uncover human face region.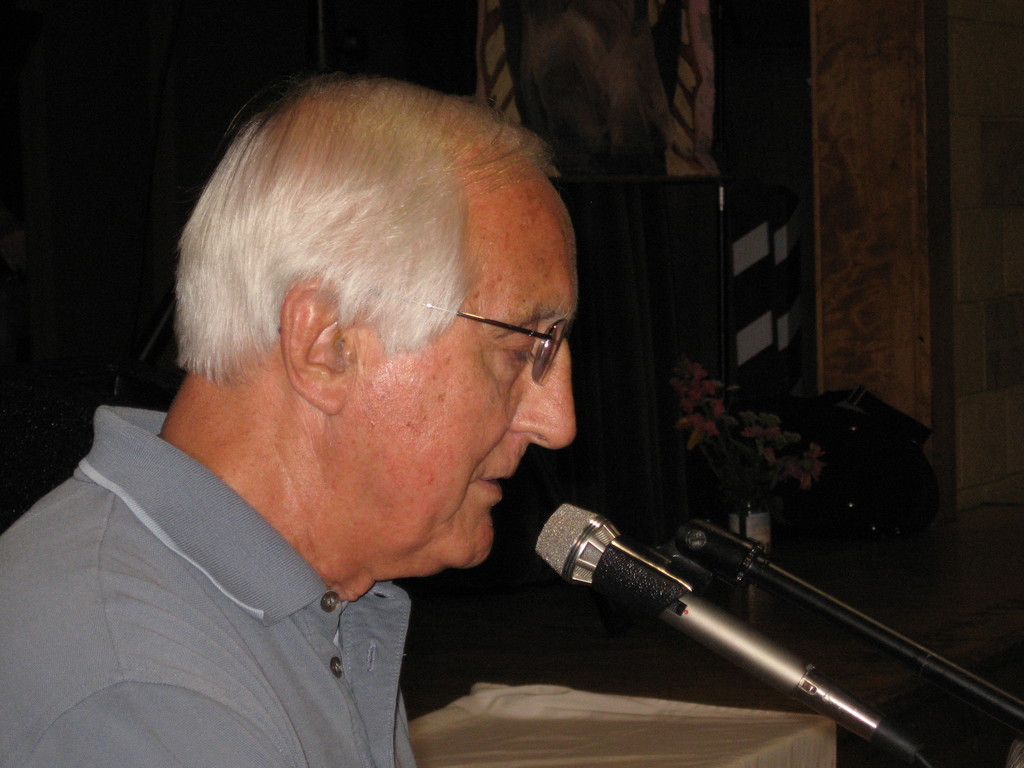
Uncovered: region(371, 186, 575, 573).
